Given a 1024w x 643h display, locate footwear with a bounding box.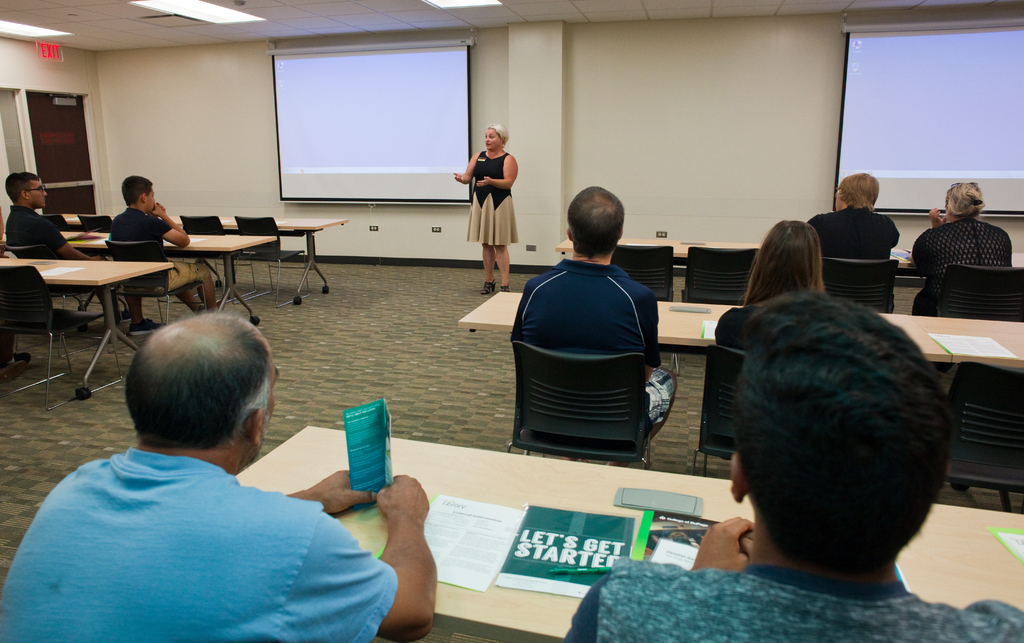
Located: <bbox>130, 317, 160, 338</bbox>.
